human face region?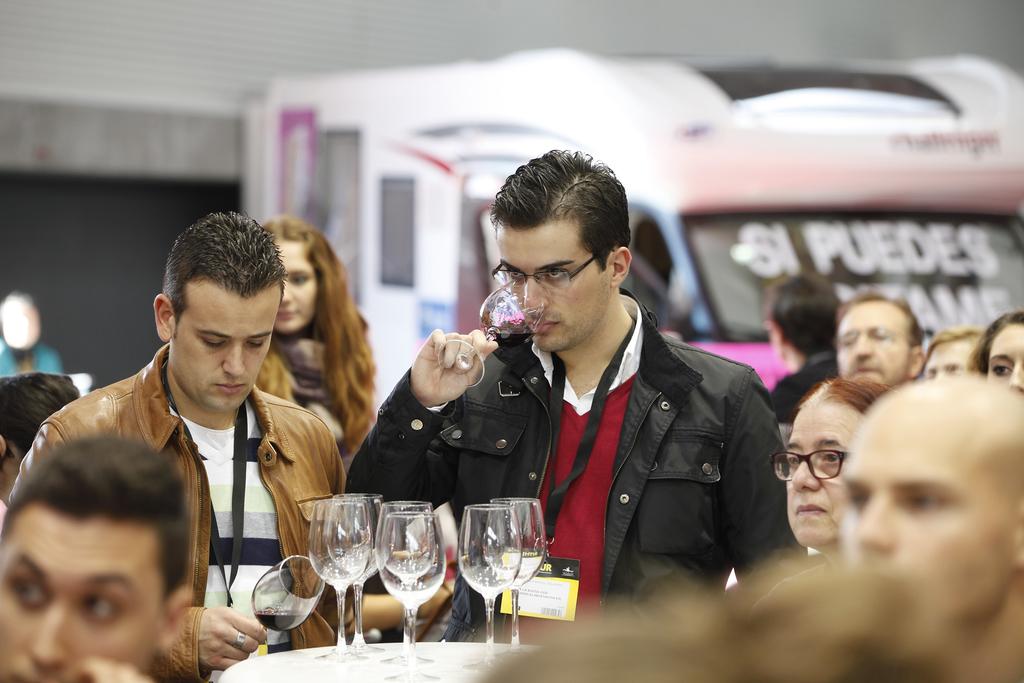
crop(266, 234, 332, 330)
